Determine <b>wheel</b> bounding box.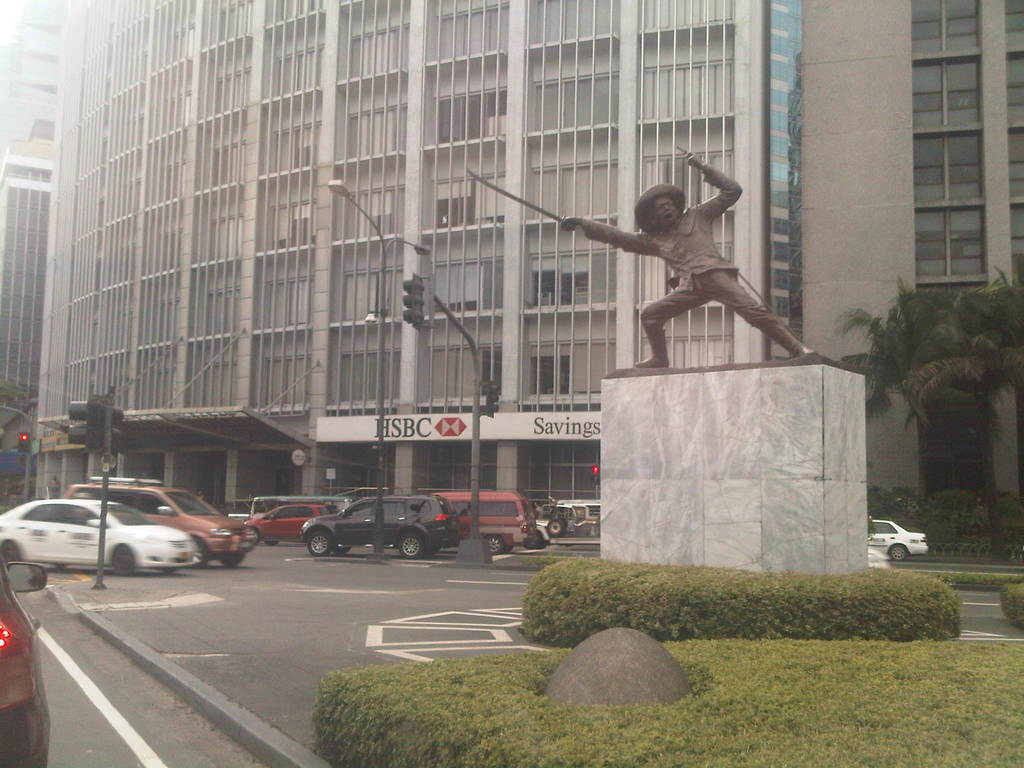
Determined: <bbox>398, 532, 425, 559</bbox>.
